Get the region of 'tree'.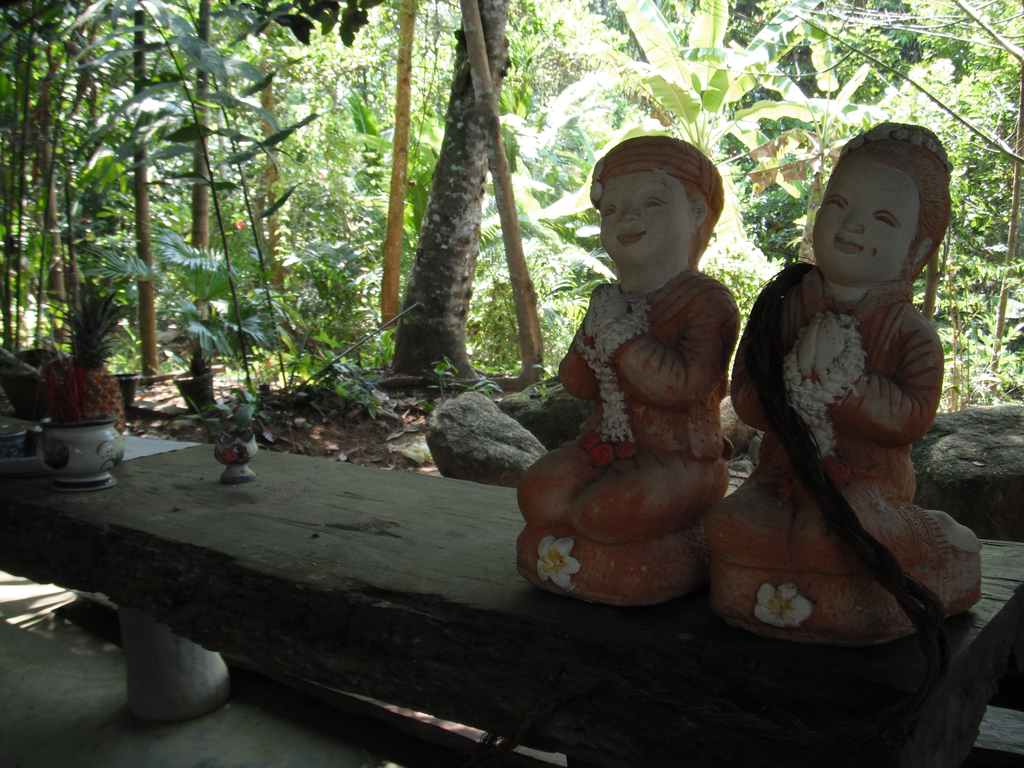
box=[391, 0, 512, 398].
